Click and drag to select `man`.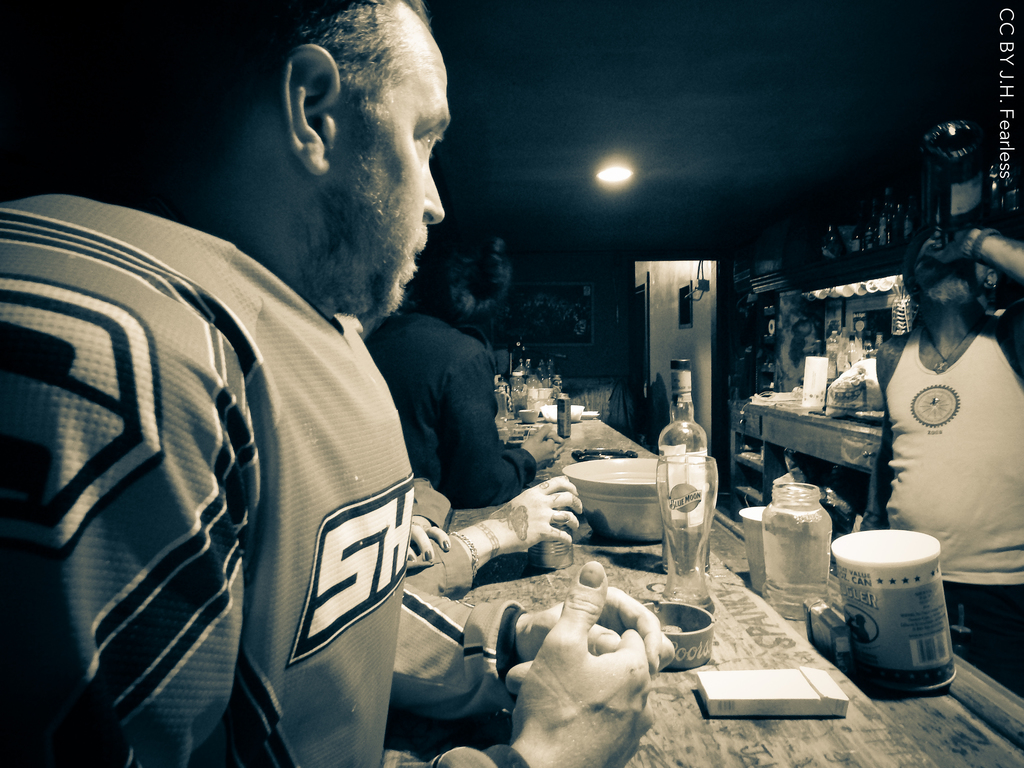
Selection: region(861, 214, 1015, 607).
